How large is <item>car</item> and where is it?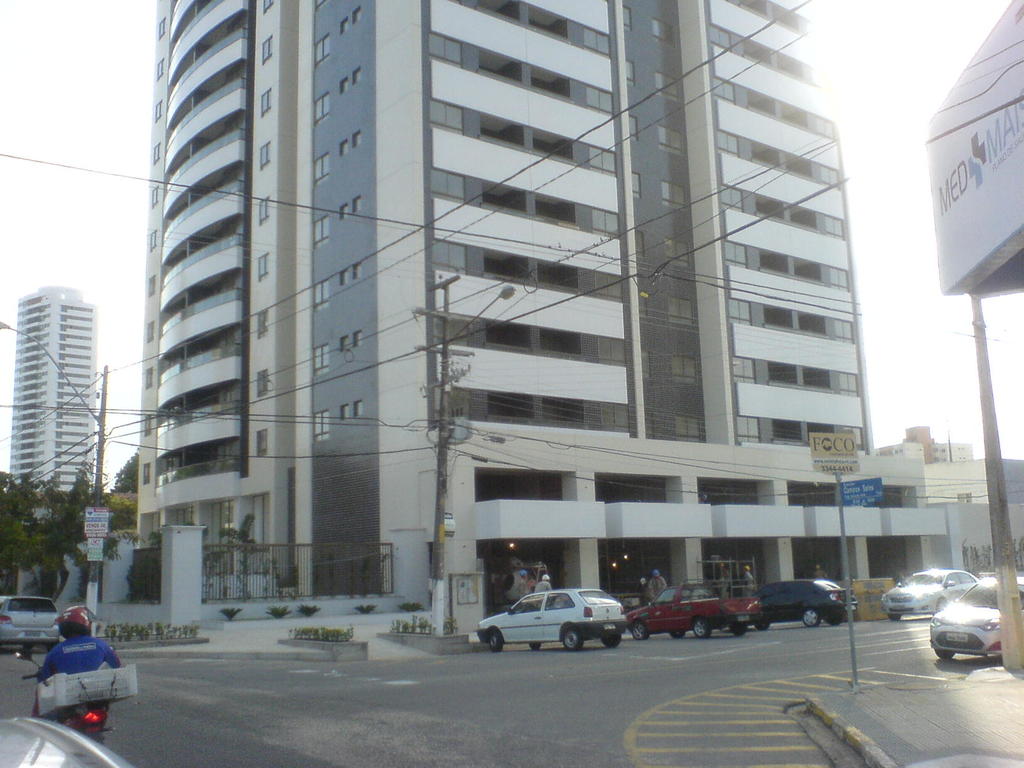
Bounding box: pyautogui.locateOnScreen(626, 585, 764, 641).
